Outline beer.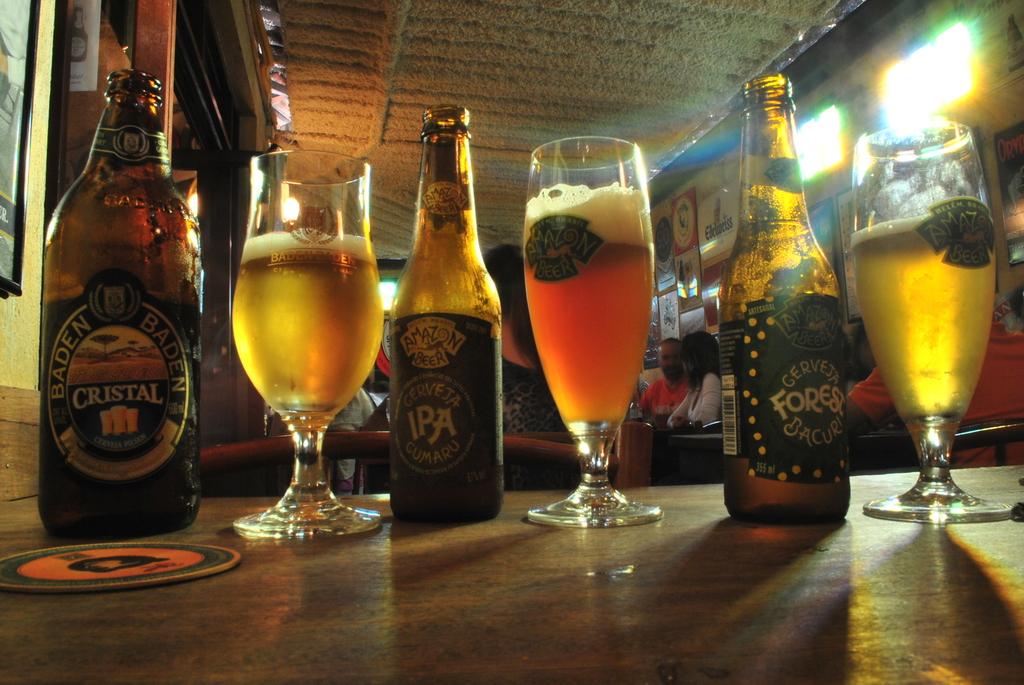
Outline: (x1=523, y1=178, x2=657, y2=421).
